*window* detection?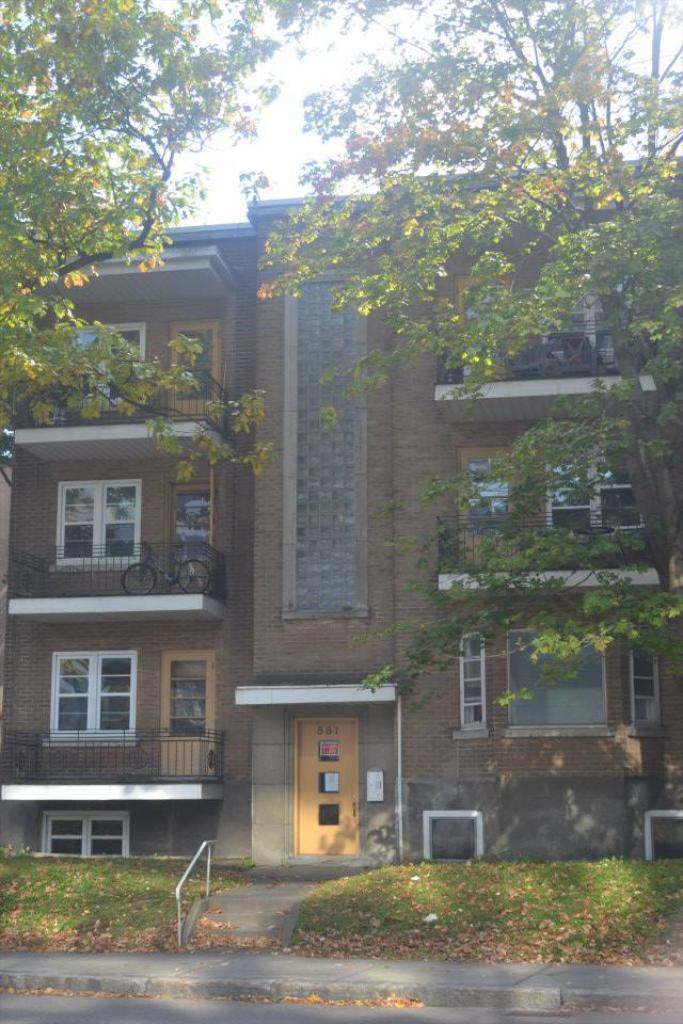
x1=62, y1=325, x2=149, y2=409
